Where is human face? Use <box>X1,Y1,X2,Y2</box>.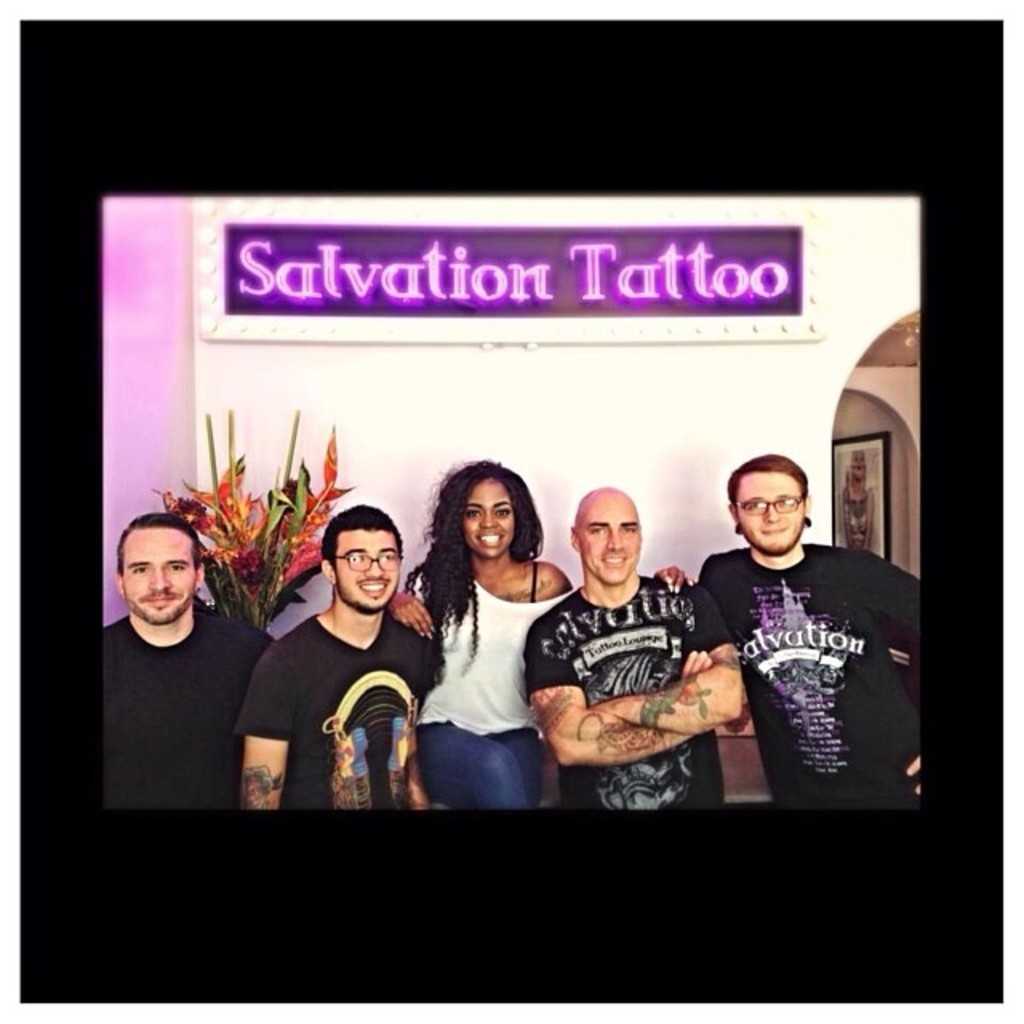
<box>461,478,520,560</box>.
